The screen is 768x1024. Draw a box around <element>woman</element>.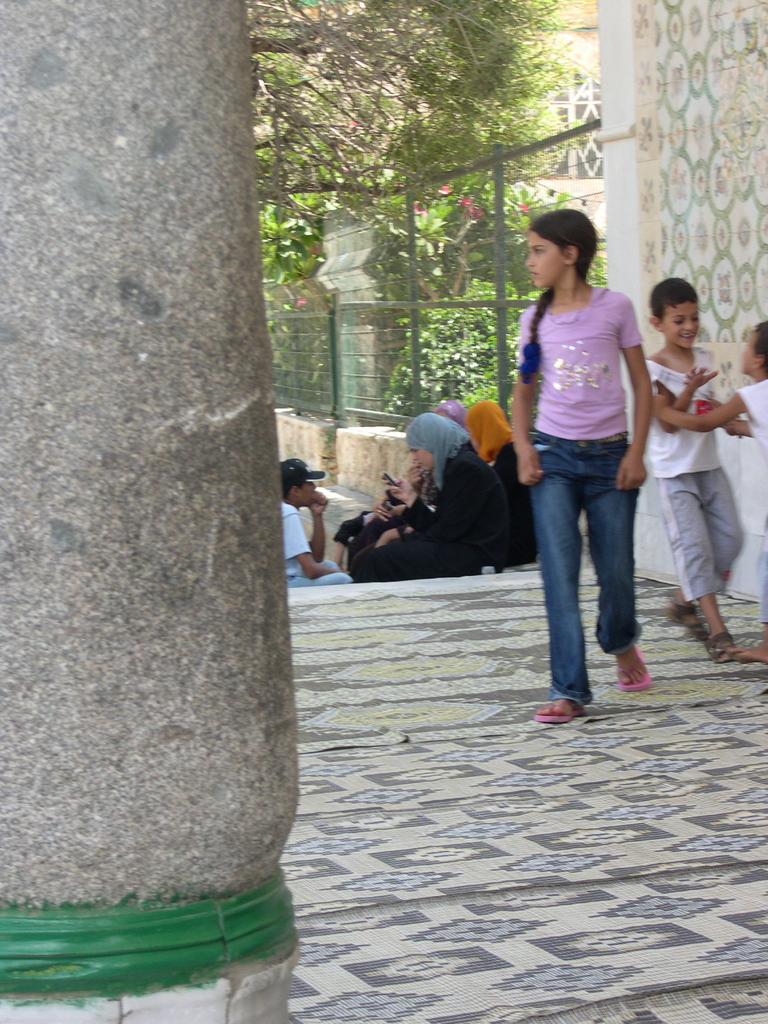
(468,399,541,564).
